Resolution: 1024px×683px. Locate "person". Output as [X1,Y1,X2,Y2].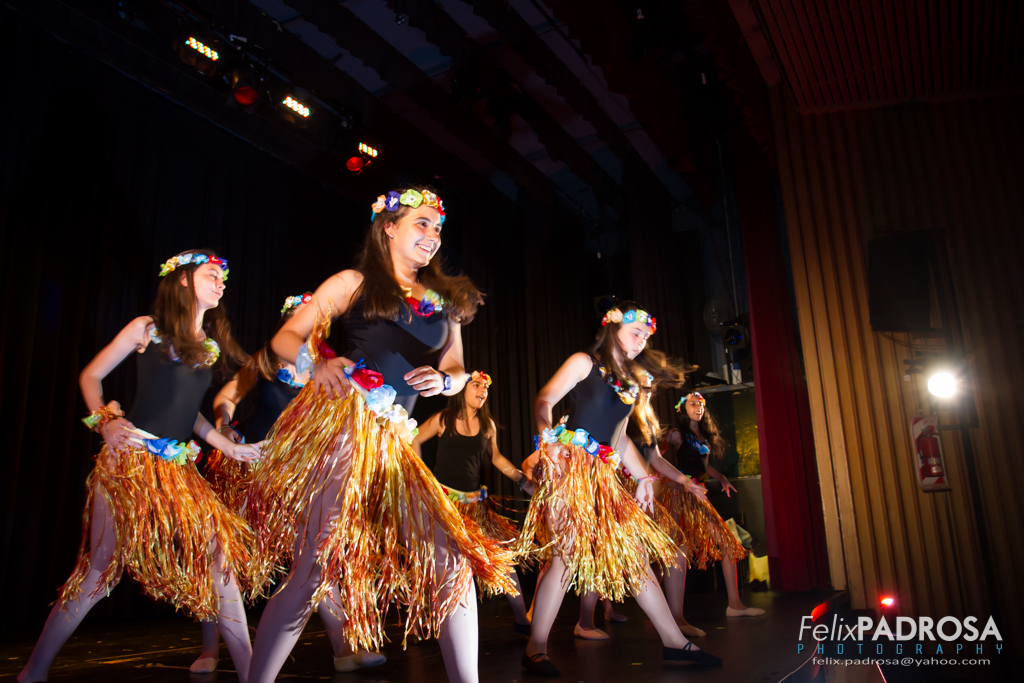
[244,185,485,682].
